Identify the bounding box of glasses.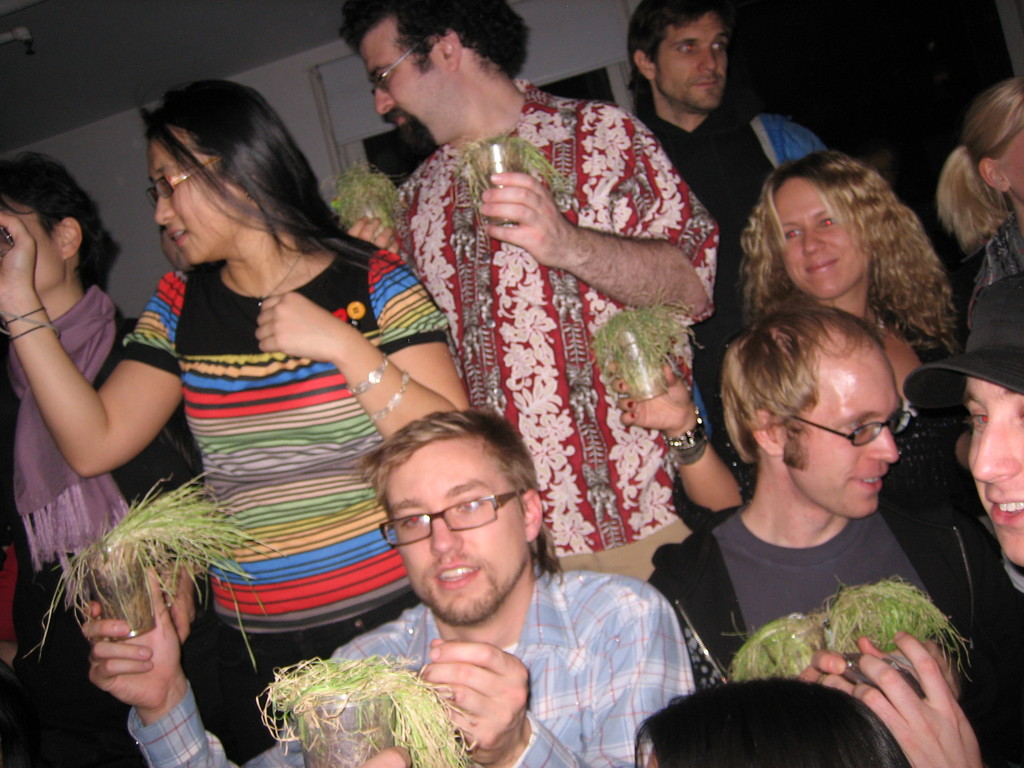
crop(138, 155, 223, 209).
